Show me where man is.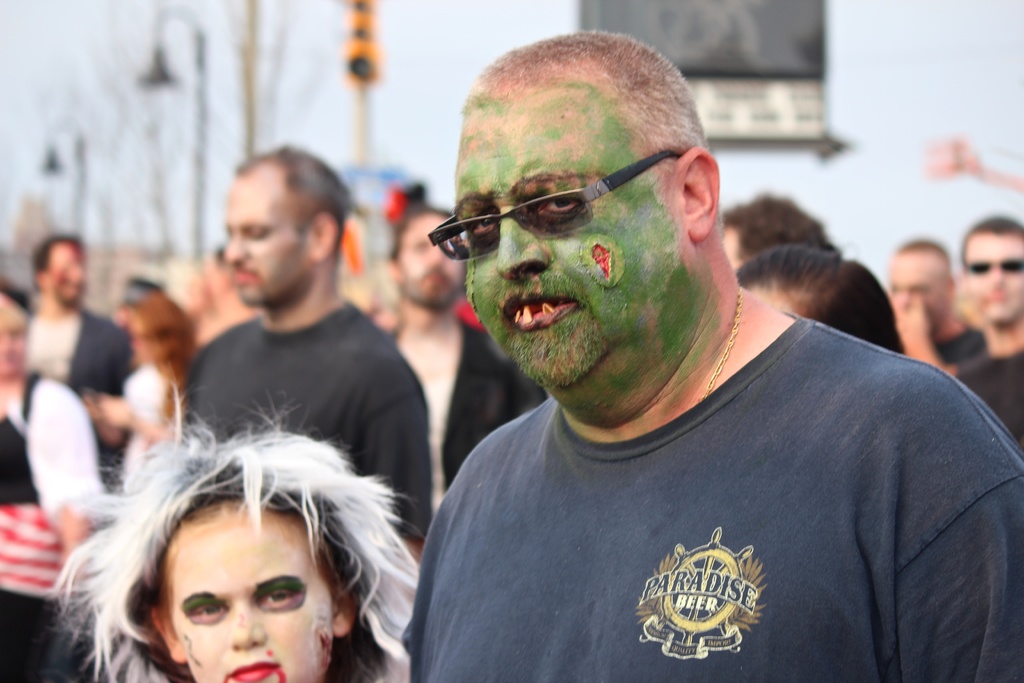
man is at (left=25, top=229, right=136, bottom=481).
